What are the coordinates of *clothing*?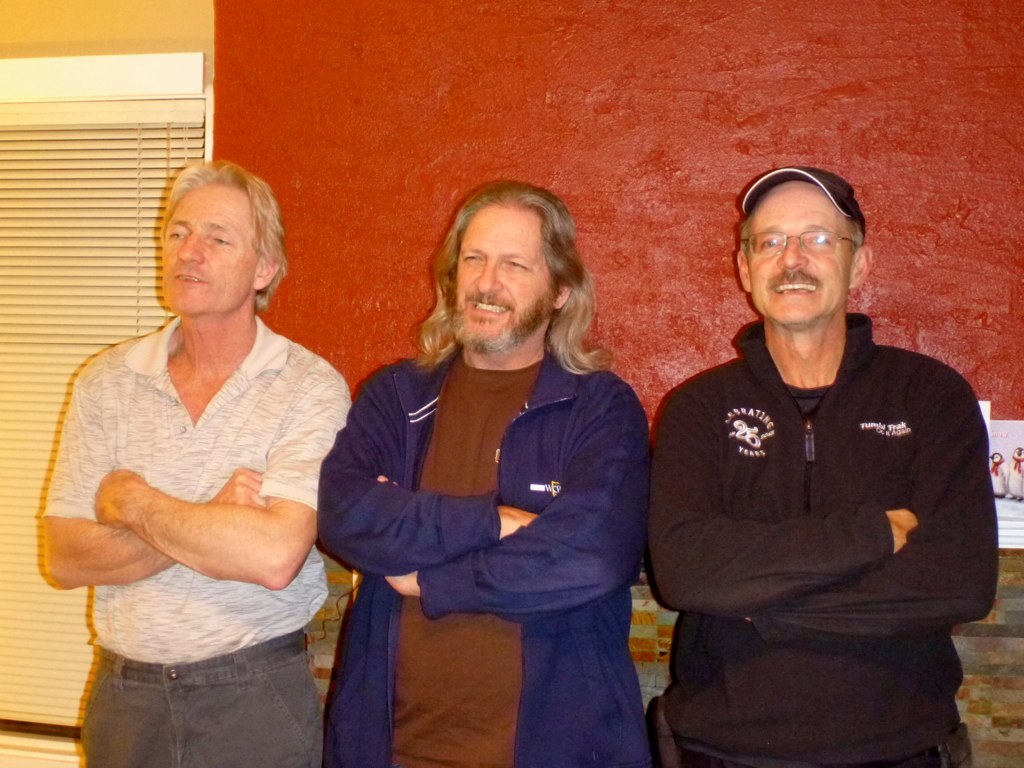
pyautogui.locateOnScreen(316, 346, 650, 767).
